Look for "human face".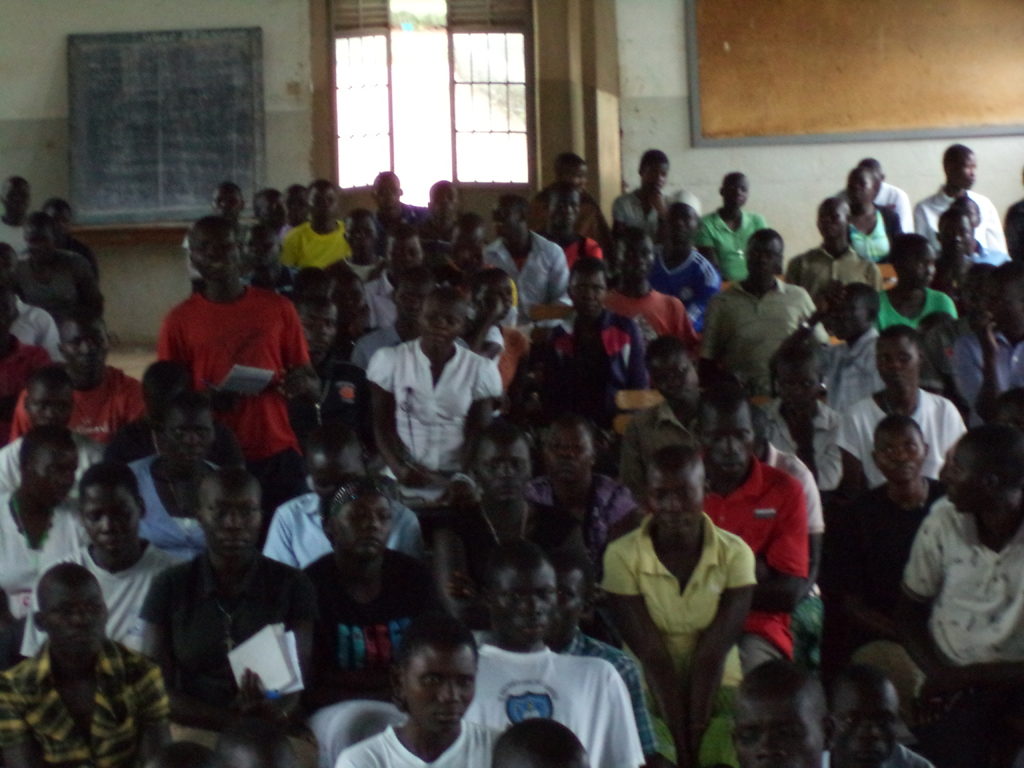
Found: {"x1": 550, "y1": 191, "x2": 582, "y2": 239}.
